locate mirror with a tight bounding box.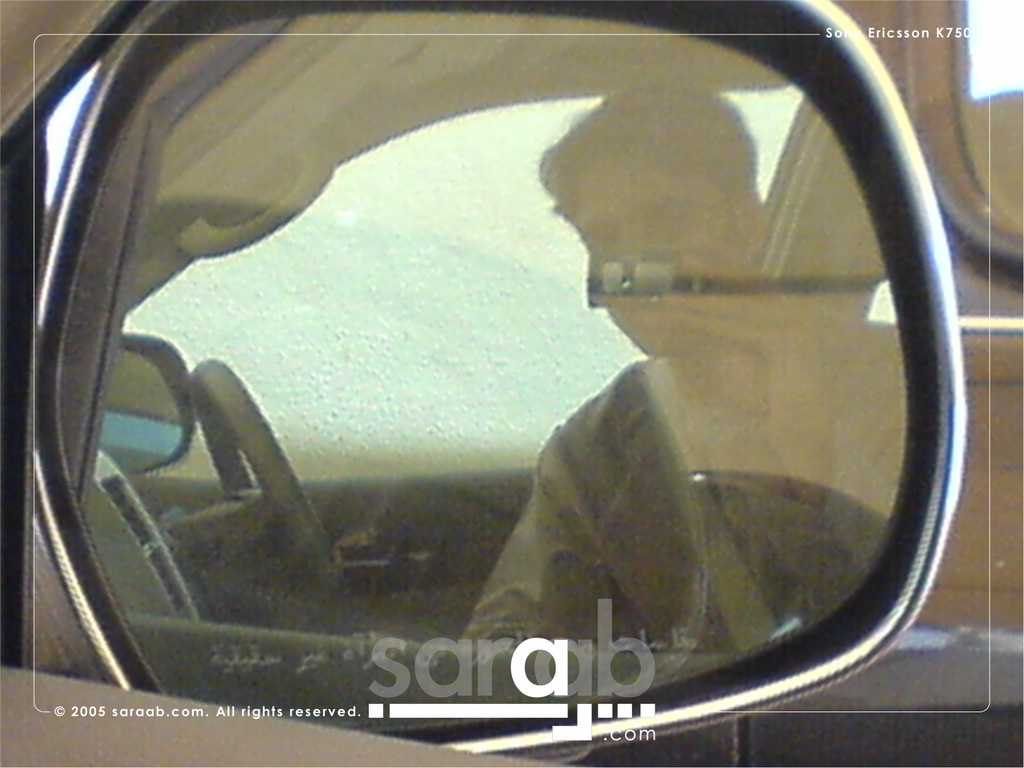
(52,7,903,730).
